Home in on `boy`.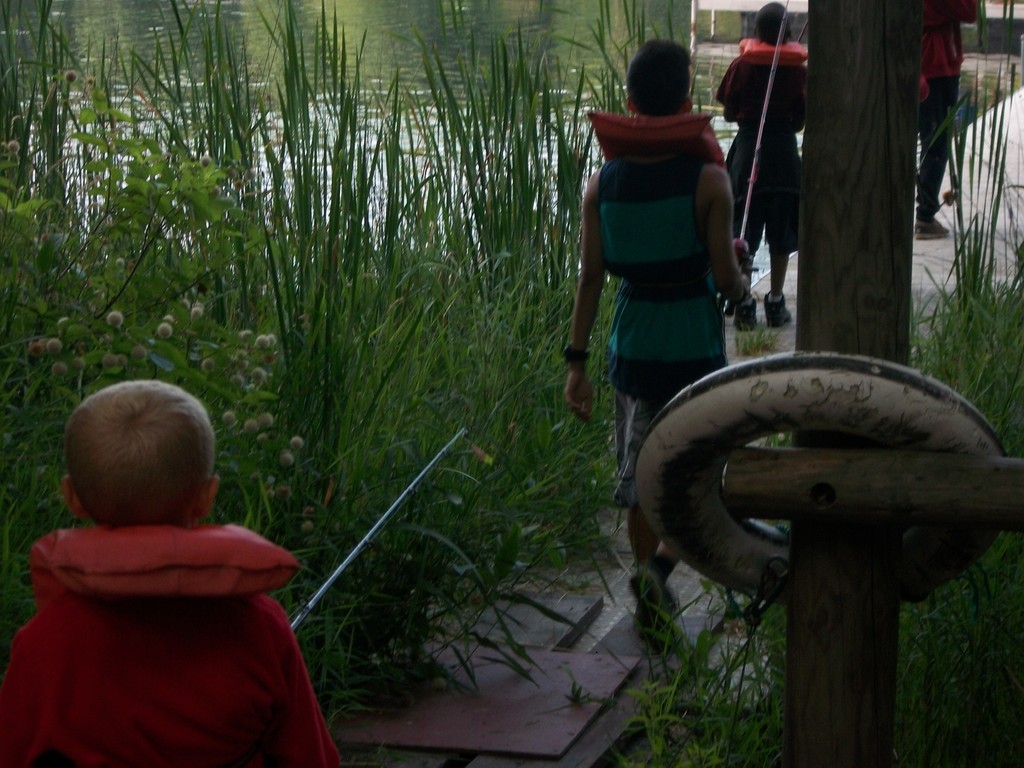
Homed in at Rect(0, 375, 353, 755).
